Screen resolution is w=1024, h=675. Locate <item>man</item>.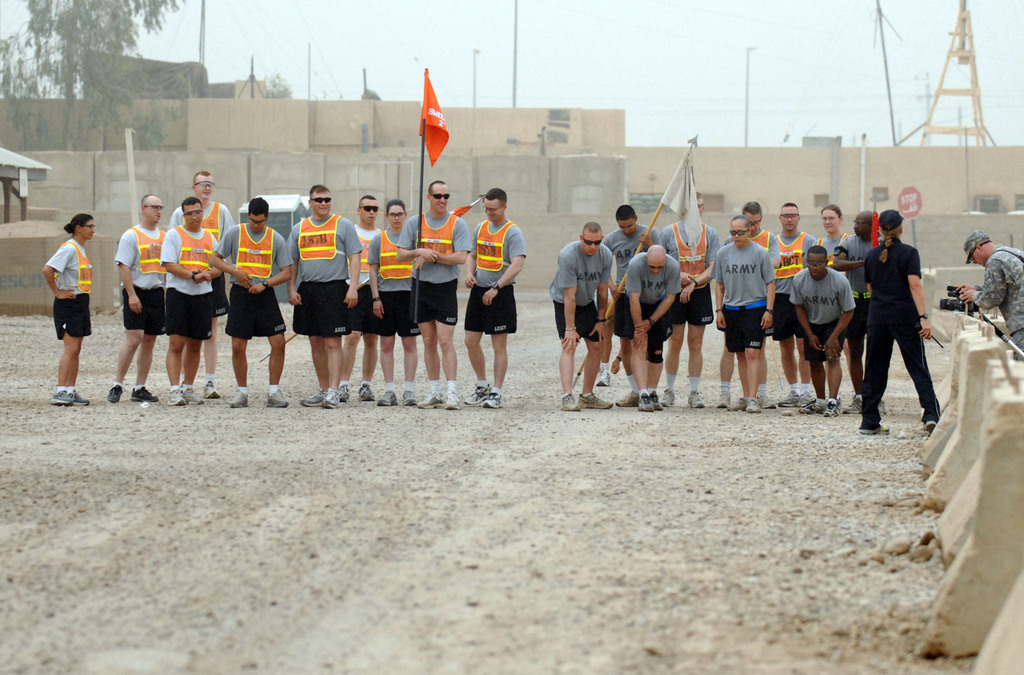
[left=104, top=196, right=168, bottom=406].
